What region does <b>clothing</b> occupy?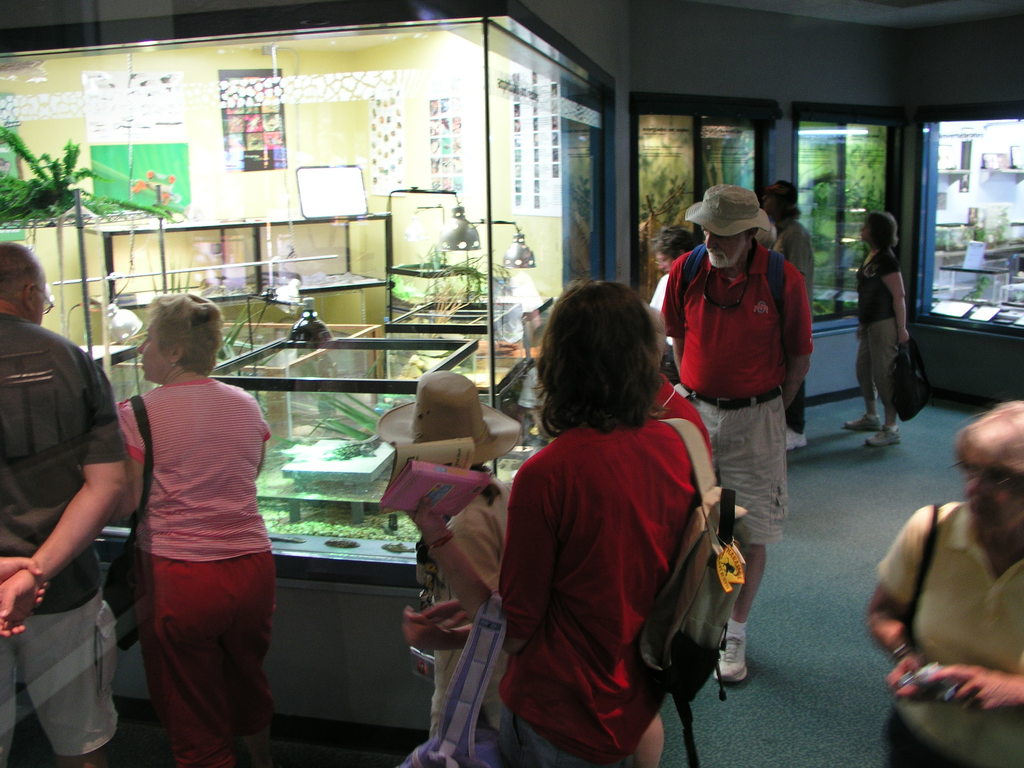
874 502 1023 767.
